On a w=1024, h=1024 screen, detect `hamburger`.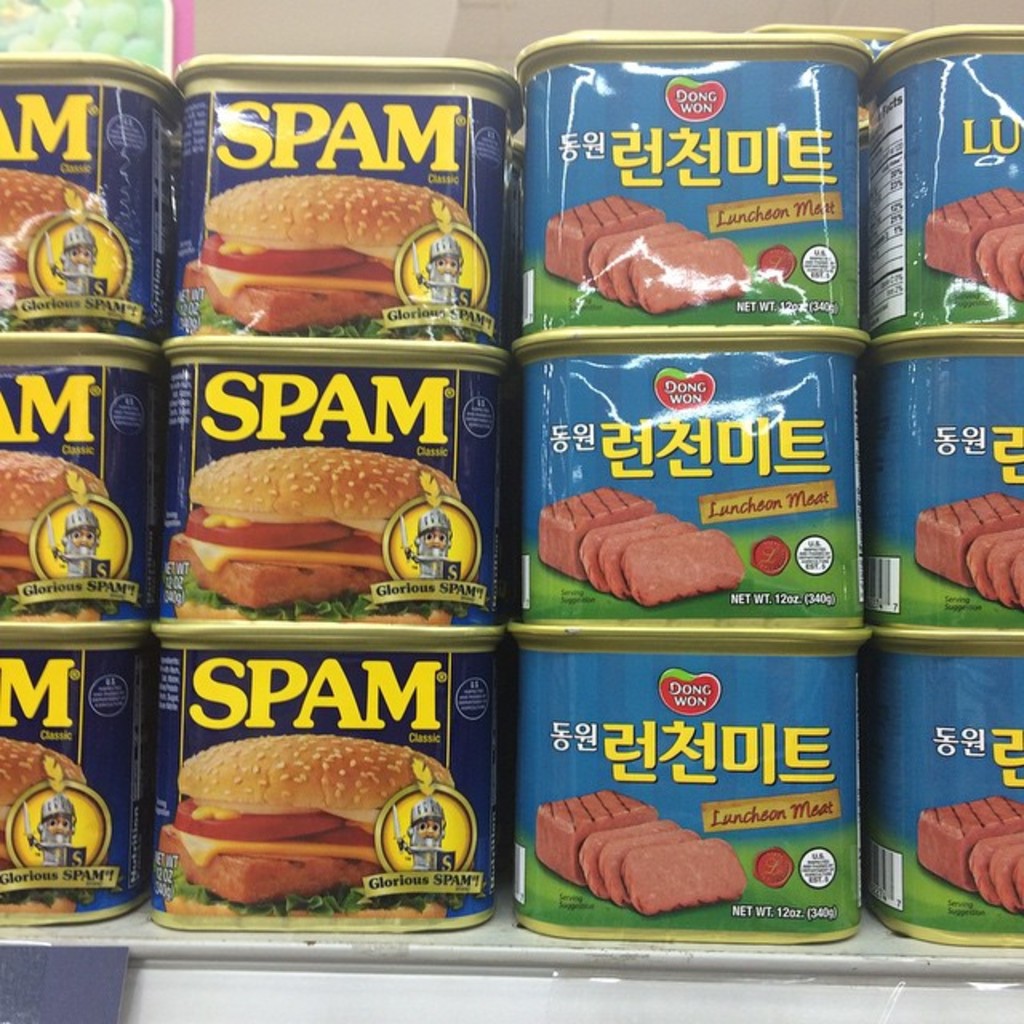
BBox(163, 734, 462, 922).
